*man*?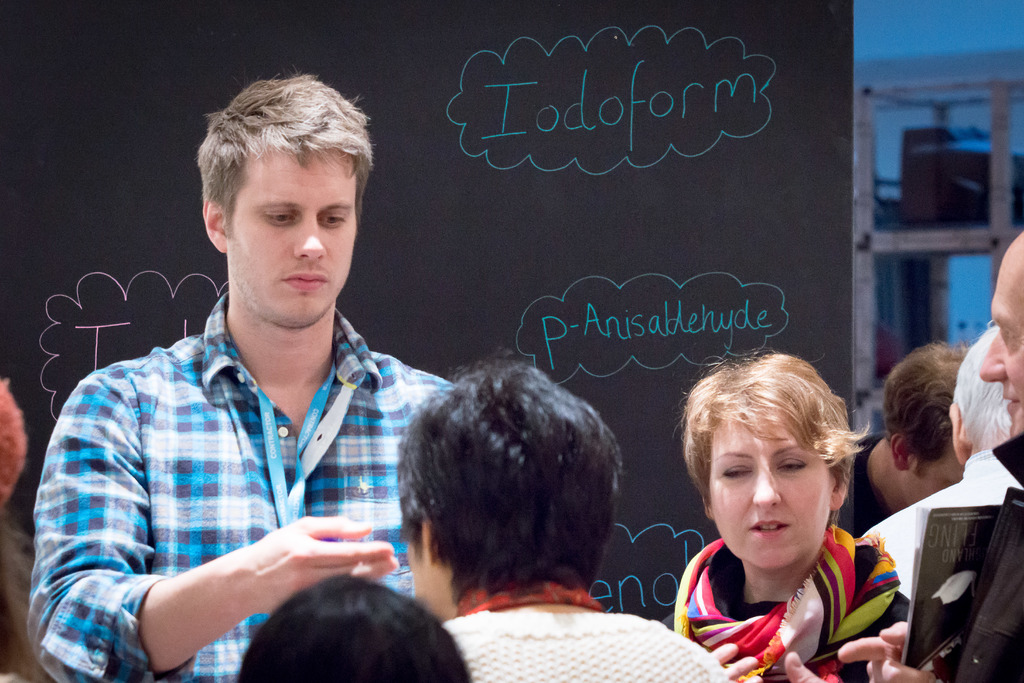
<bbox>826, 338, 973, 530</bbox>
